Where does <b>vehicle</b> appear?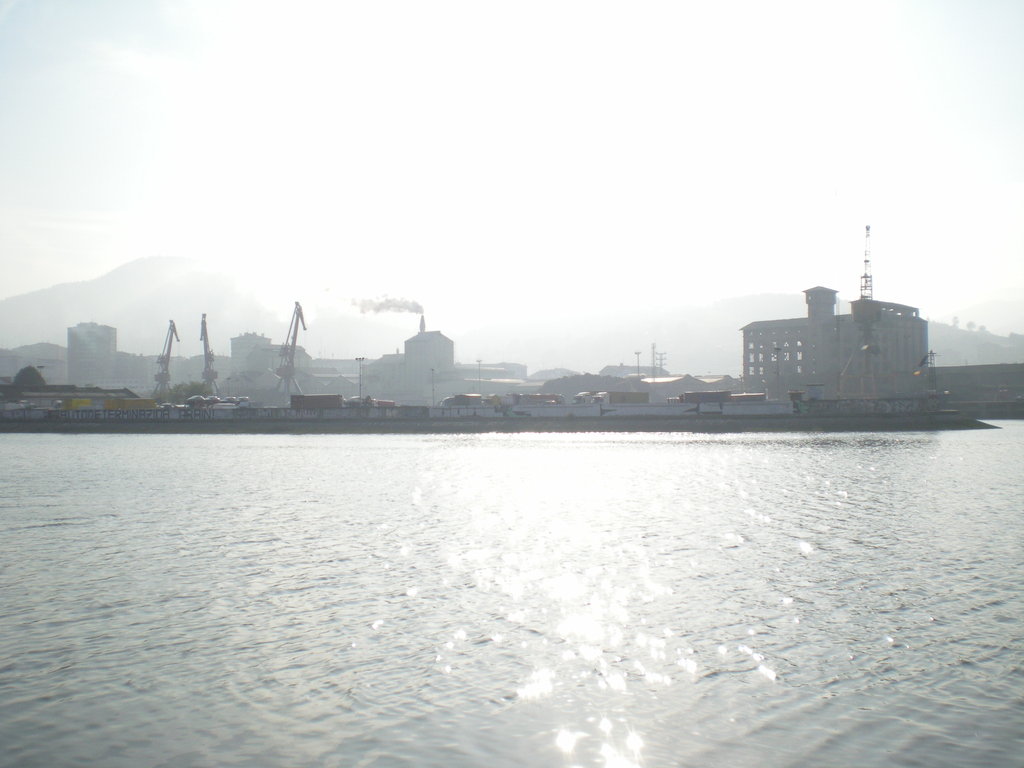
Appears at bbox=(236, 394, 250, 404).
